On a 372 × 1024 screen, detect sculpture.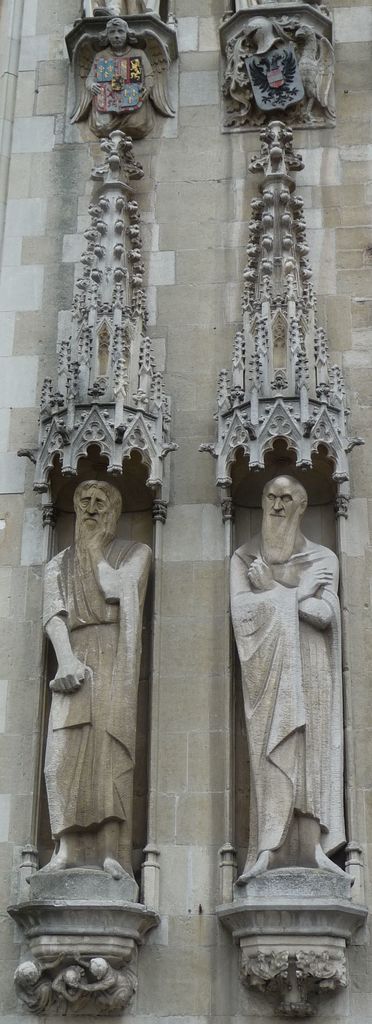
l=222, t=12, r=343, b=129.
